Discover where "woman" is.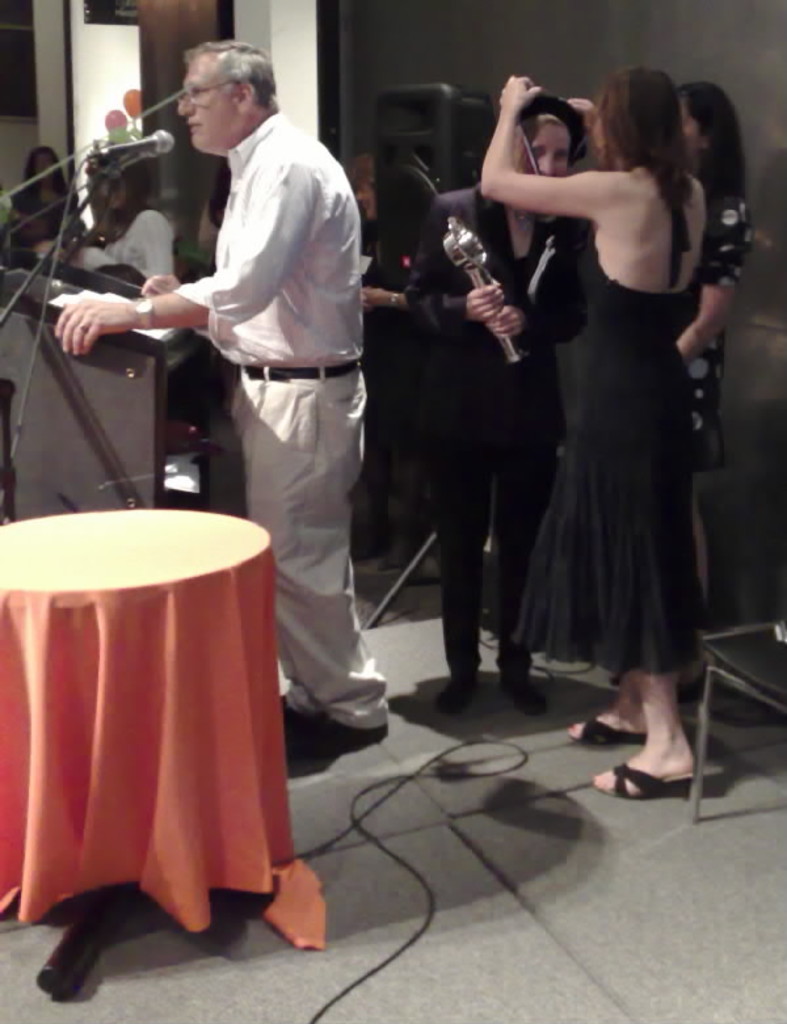
Discovered at locate(665, 76, 765, 715).
